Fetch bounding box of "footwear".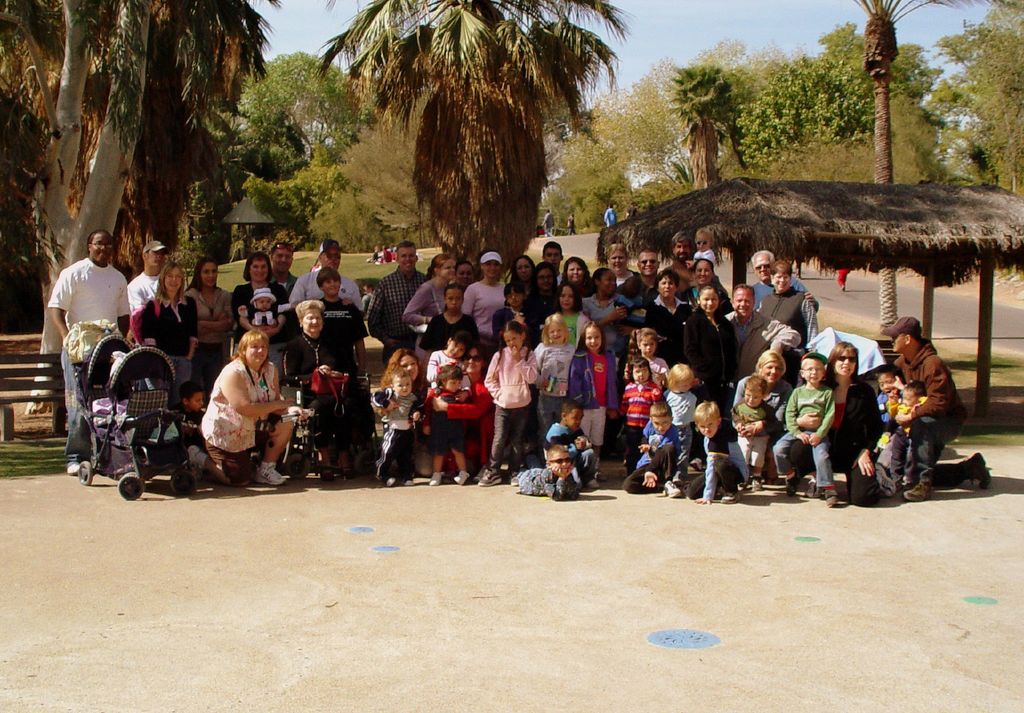
Bbox: Rect(458, 475, 470, 488).
